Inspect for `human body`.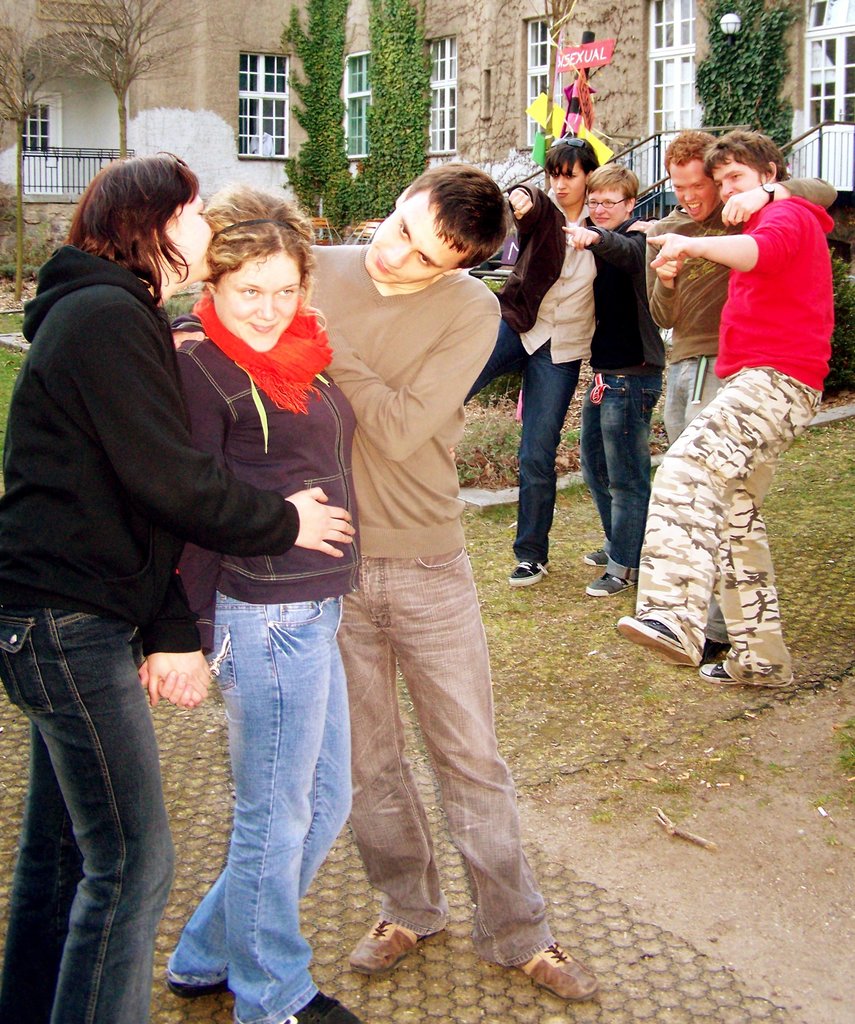
Inspection: pyautogui.locateOnScreen(509, 125, 607, 571).
